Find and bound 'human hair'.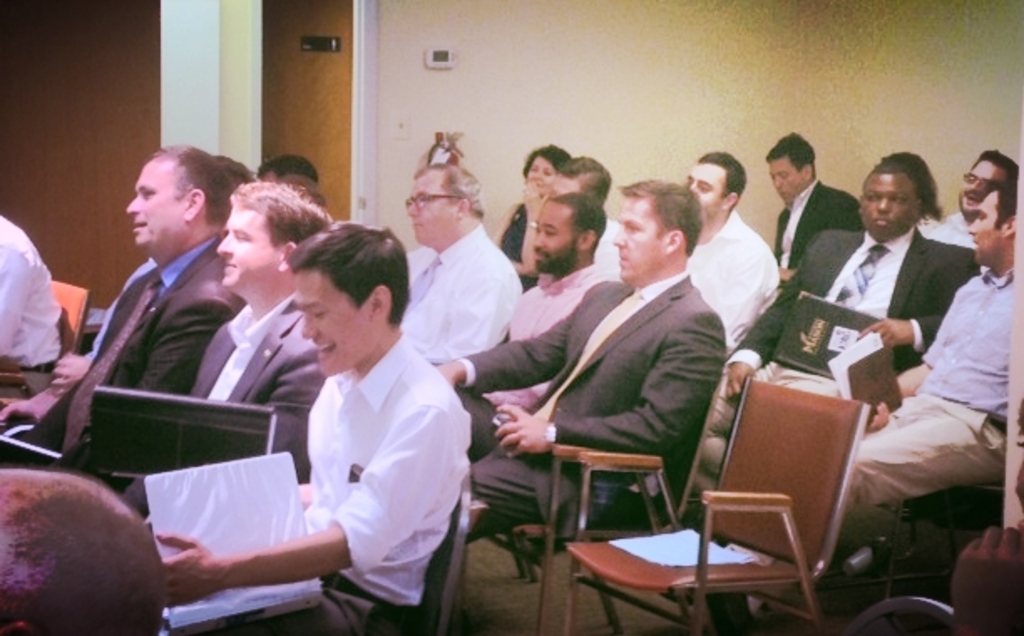
Bound: region(412, 157, 490, 224).
